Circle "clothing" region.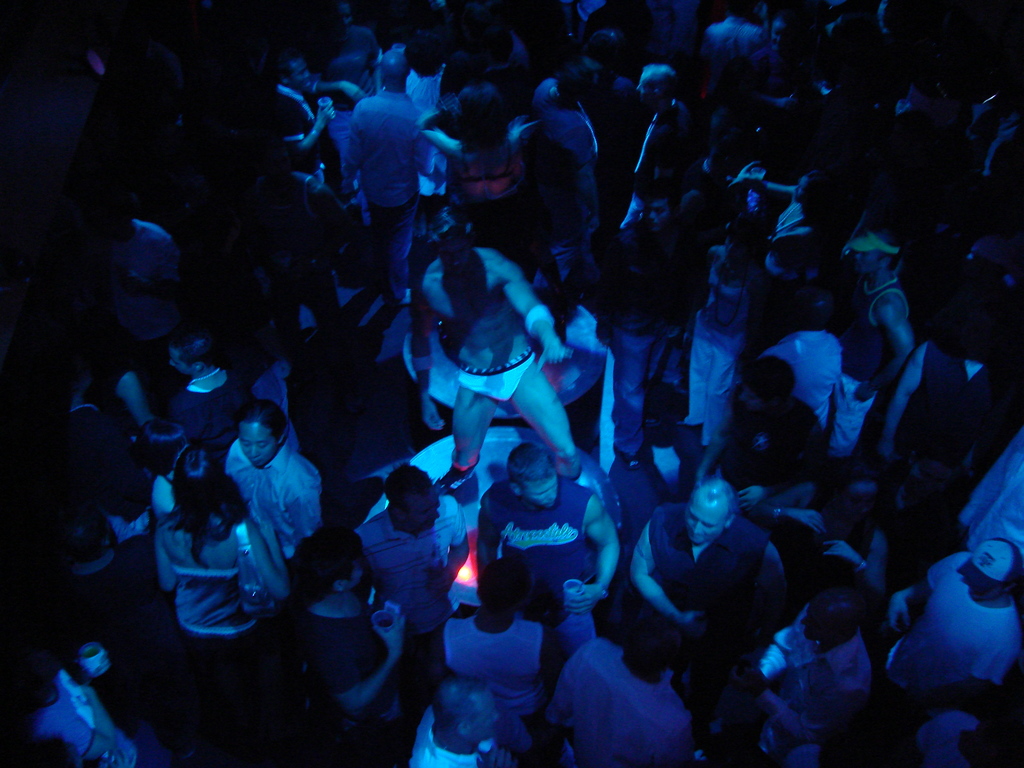
Region: [441,605,539,725].
